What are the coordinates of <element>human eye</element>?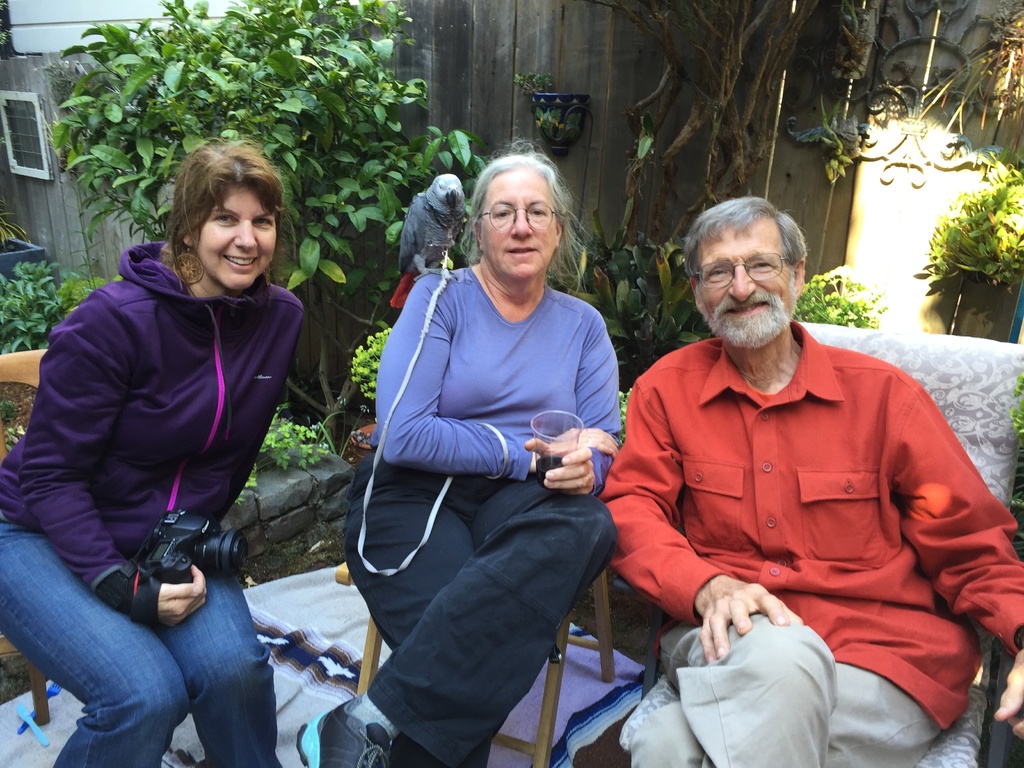
(490,205,513,222).
